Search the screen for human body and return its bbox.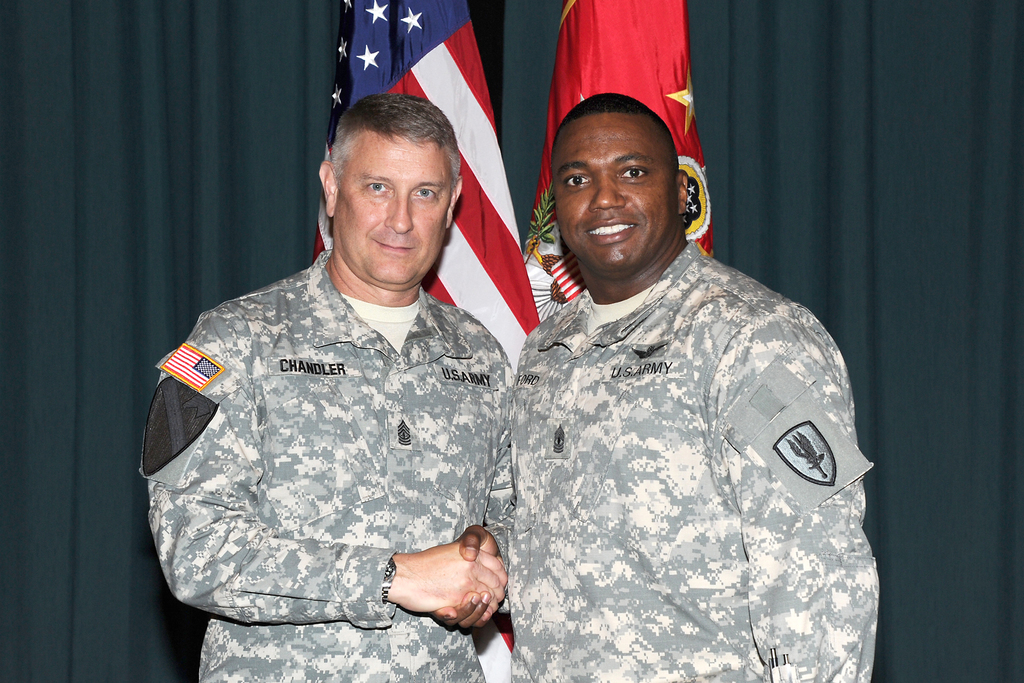
Found: [465, 97, 889, 682].
